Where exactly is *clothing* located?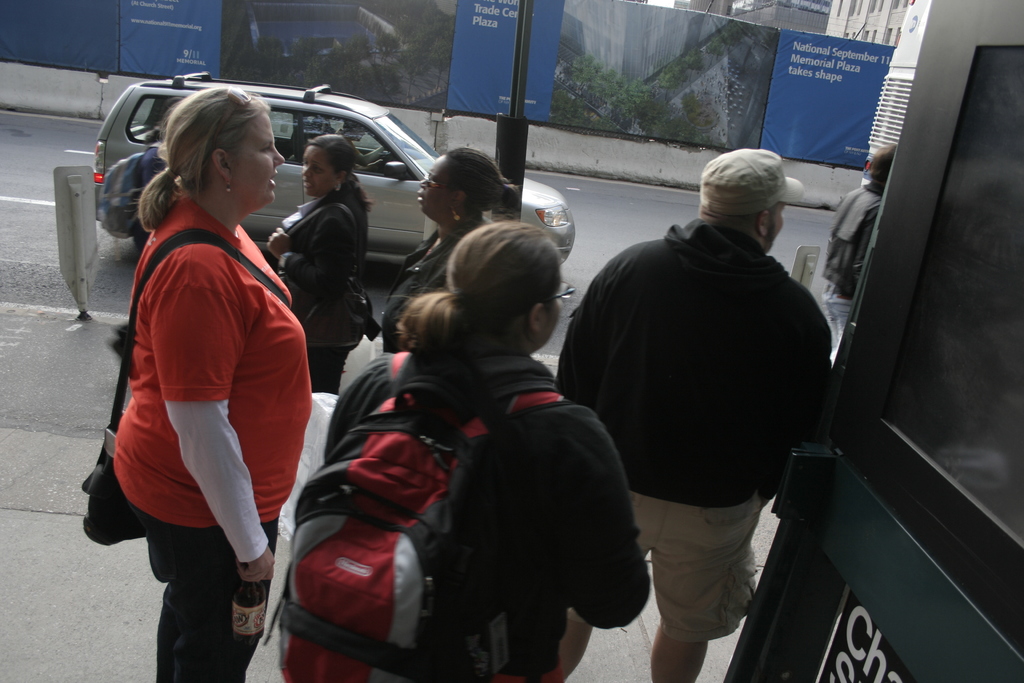
Its bounding box is BBox(826, 182, 880, 329).
